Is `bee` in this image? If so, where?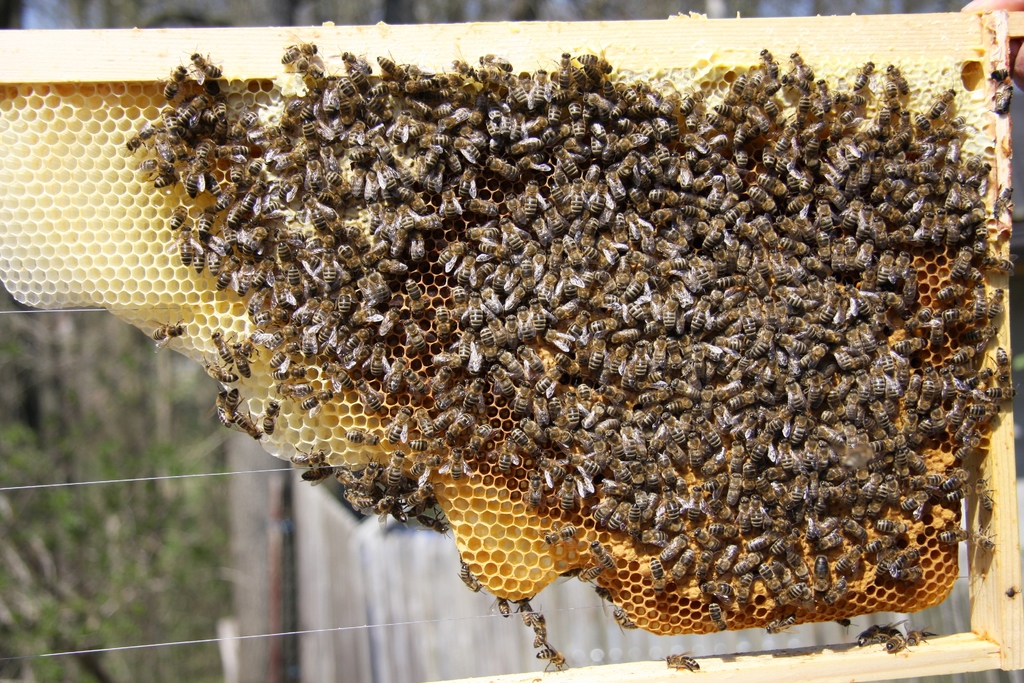
Yes, at bbox(367, 464, 381, 499).
